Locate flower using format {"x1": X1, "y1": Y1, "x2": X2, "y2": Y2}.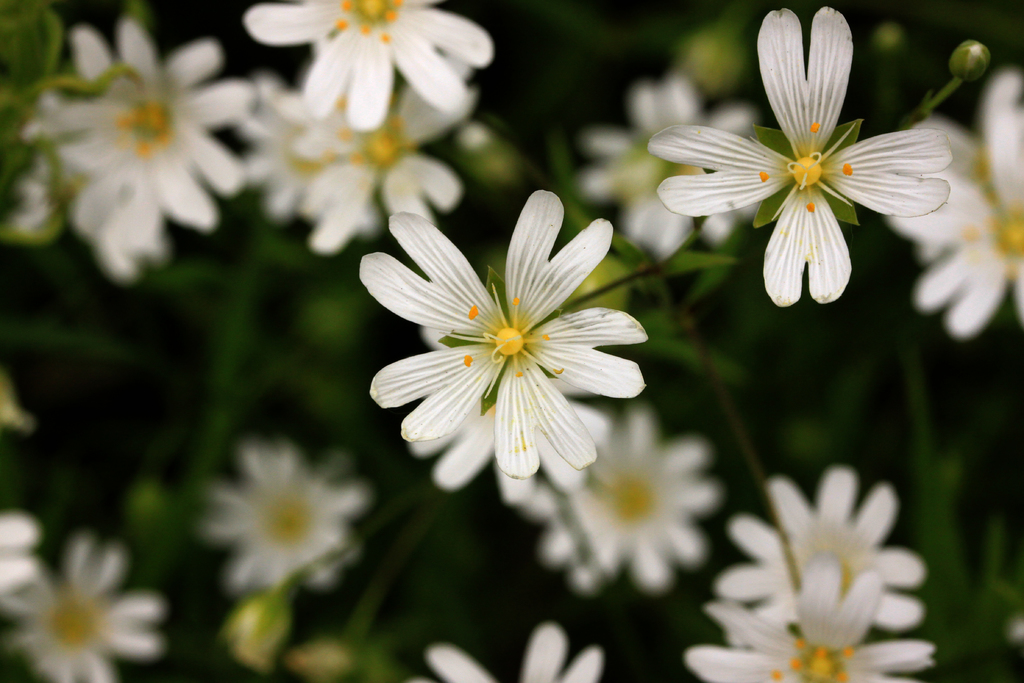
{"x1": 245, "y1": 75, "x2": 305, "y2": 217}.
